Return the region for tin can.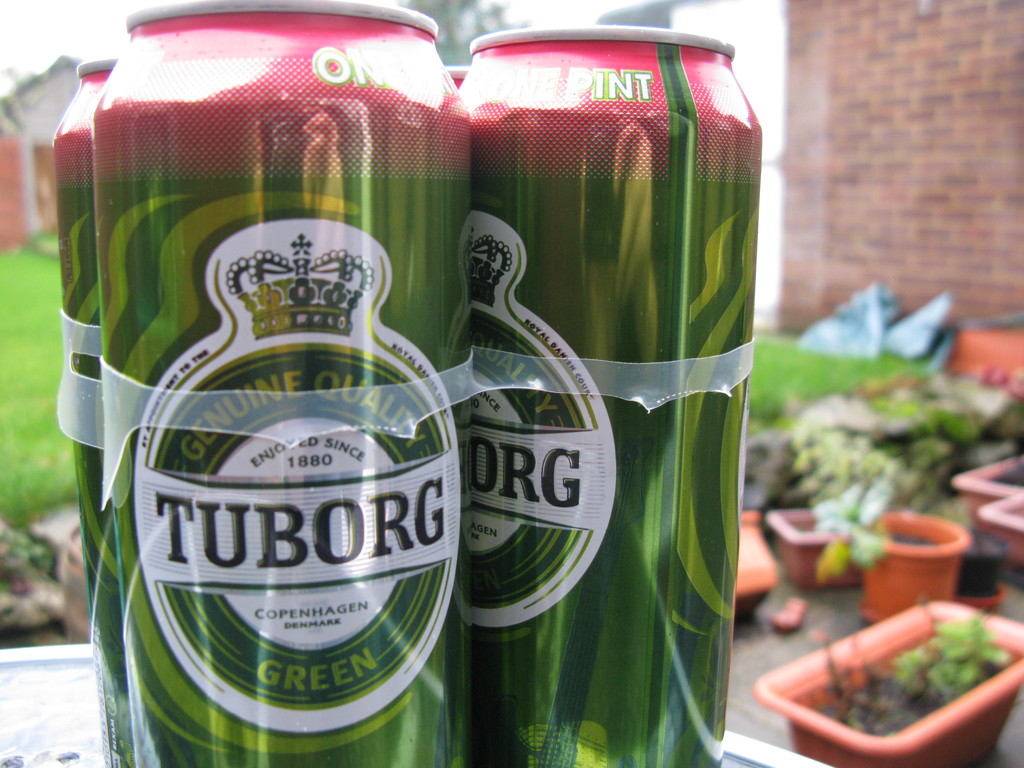
{"left": 442, "top": 64, "right": 470, "bottom": 85}.
